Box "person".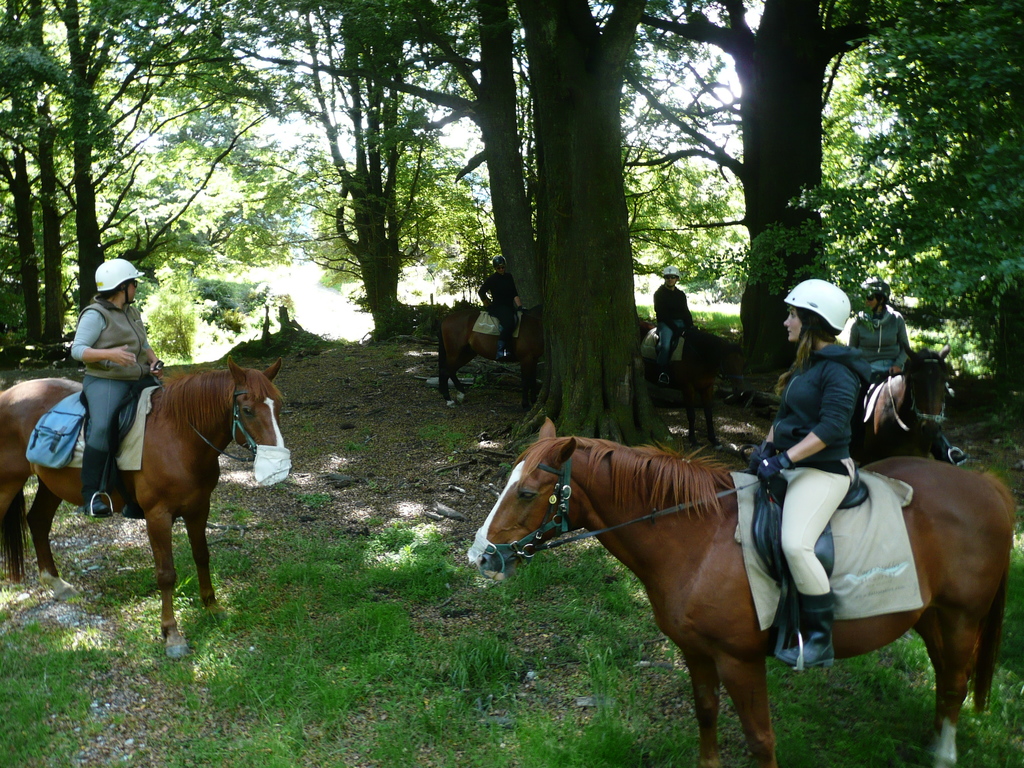
BBox(60, 246, 154, 452).
